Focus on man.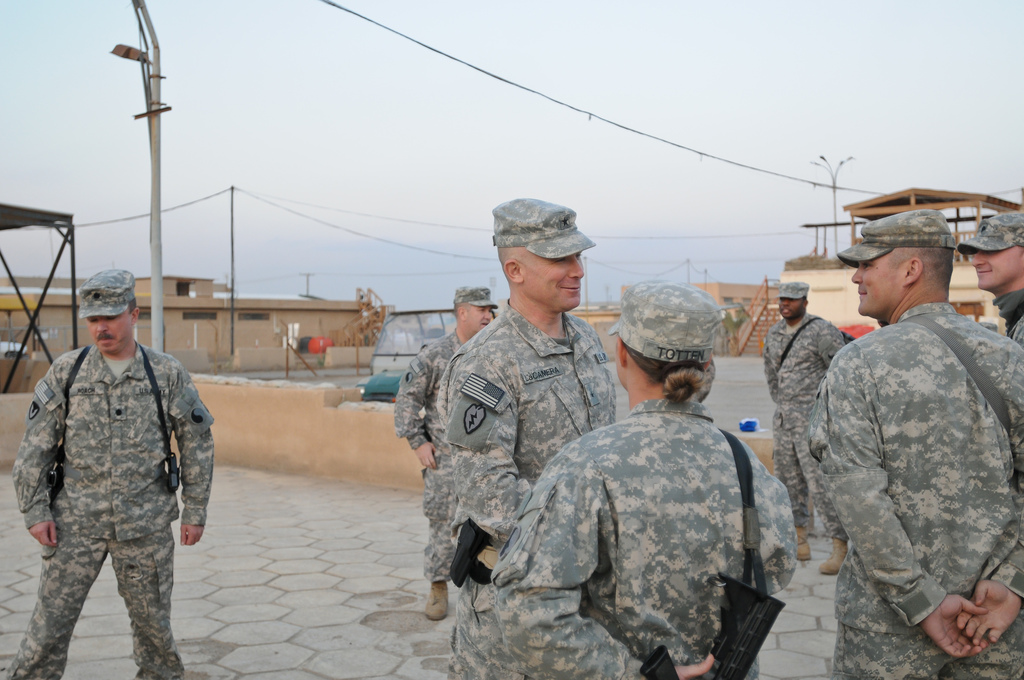
Focused at region(440, 193, 619, 679).
